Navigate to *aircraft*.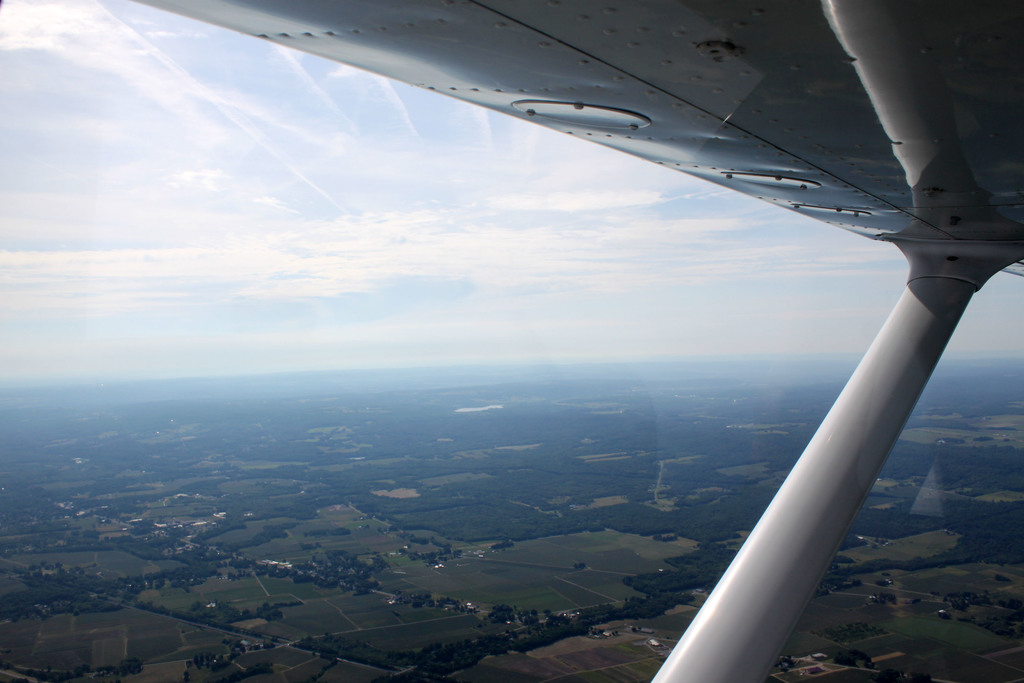
Navigation target: bbox=[114, 0, 1023, 682].
